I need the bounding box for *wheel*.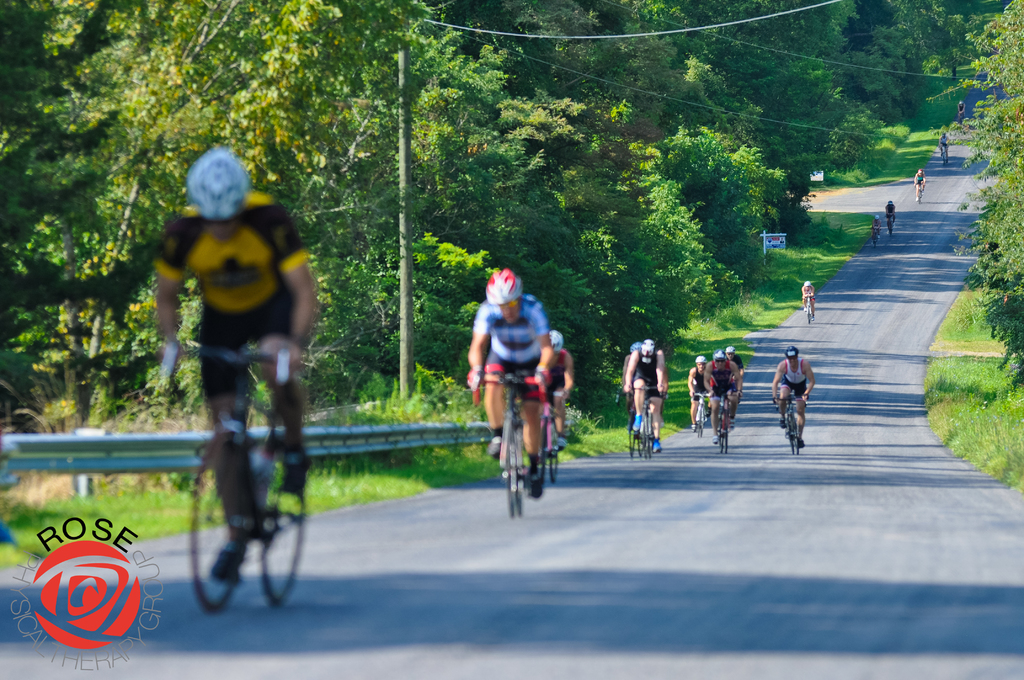
Here it is: pyautogui.locateOnScreen(186, 454, 241, 614).
